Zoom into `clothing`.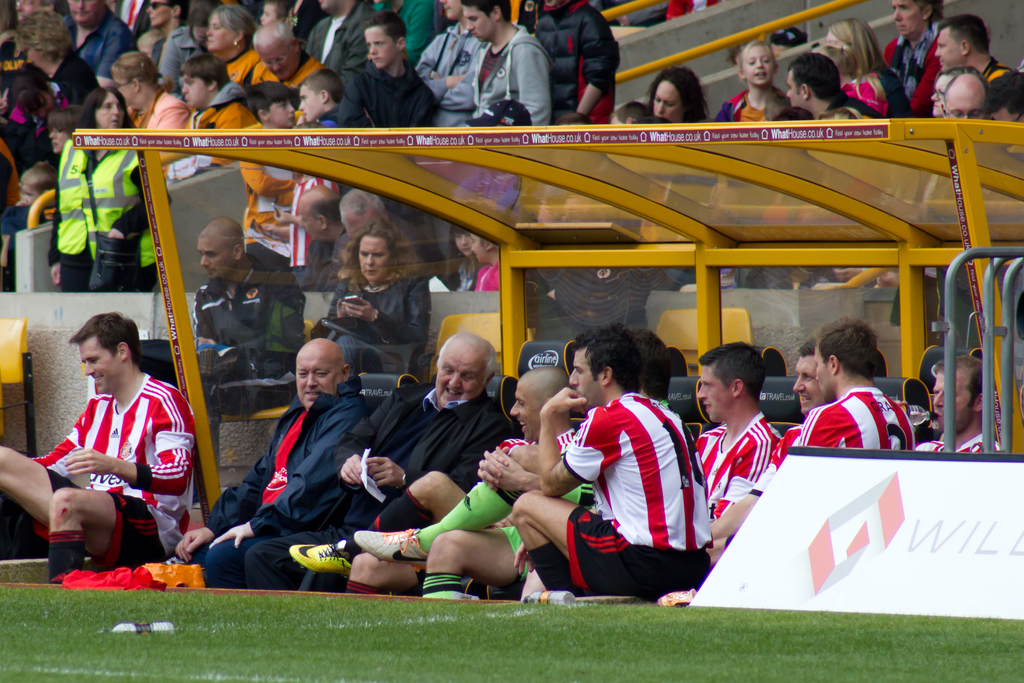
Zoom target: bbox(244, 383, 524, 596).
